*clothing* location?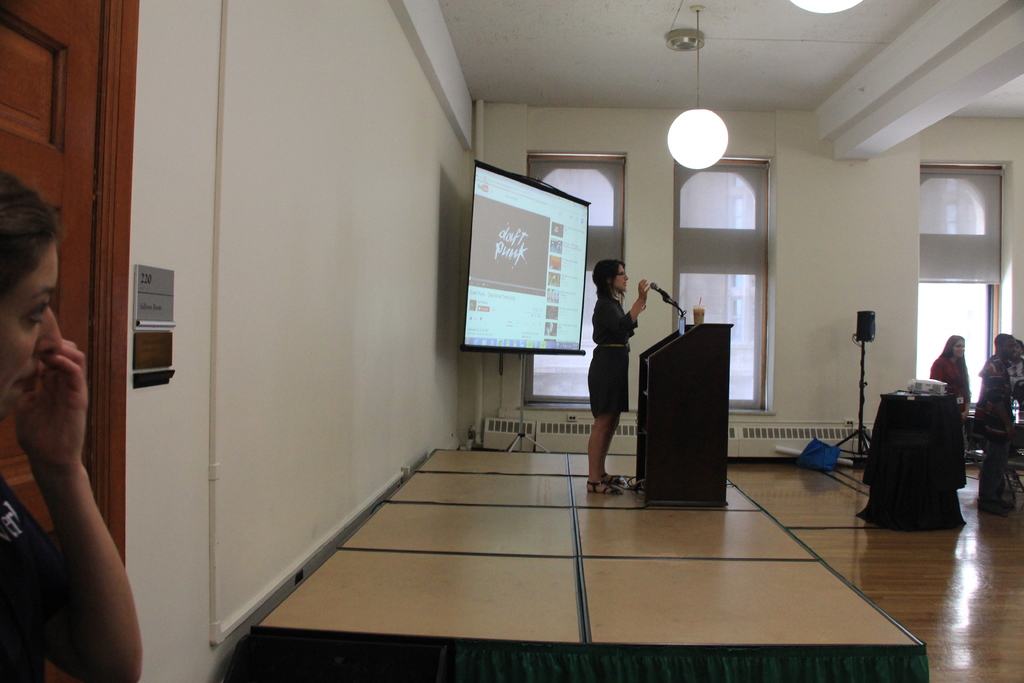
<region>0, 469, 65, 682</region>
